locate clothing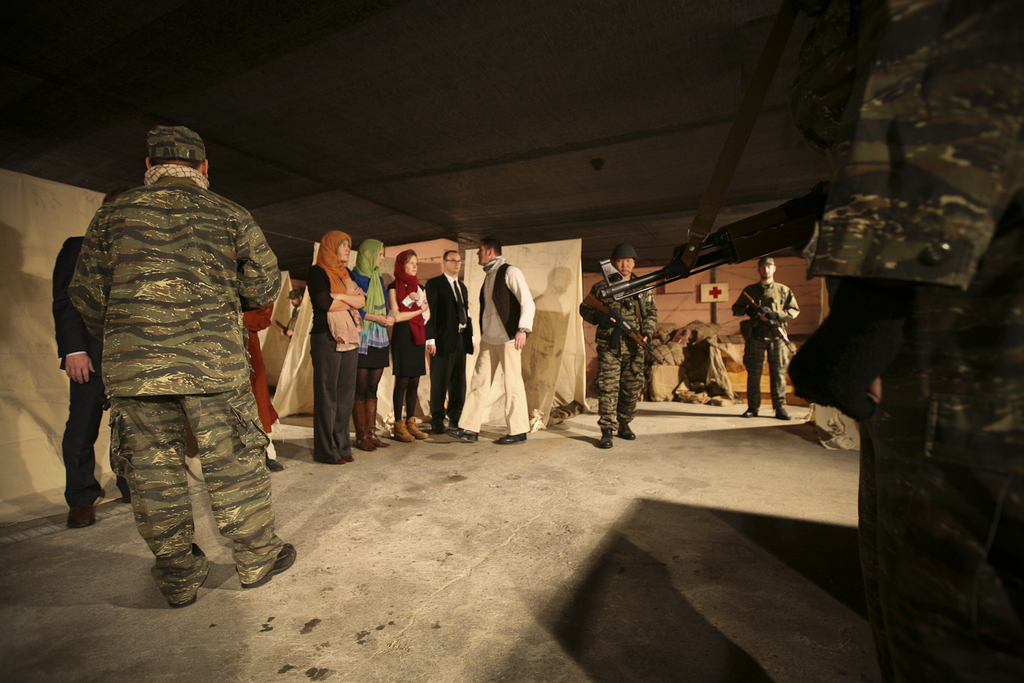
66, 175, 289, 600
